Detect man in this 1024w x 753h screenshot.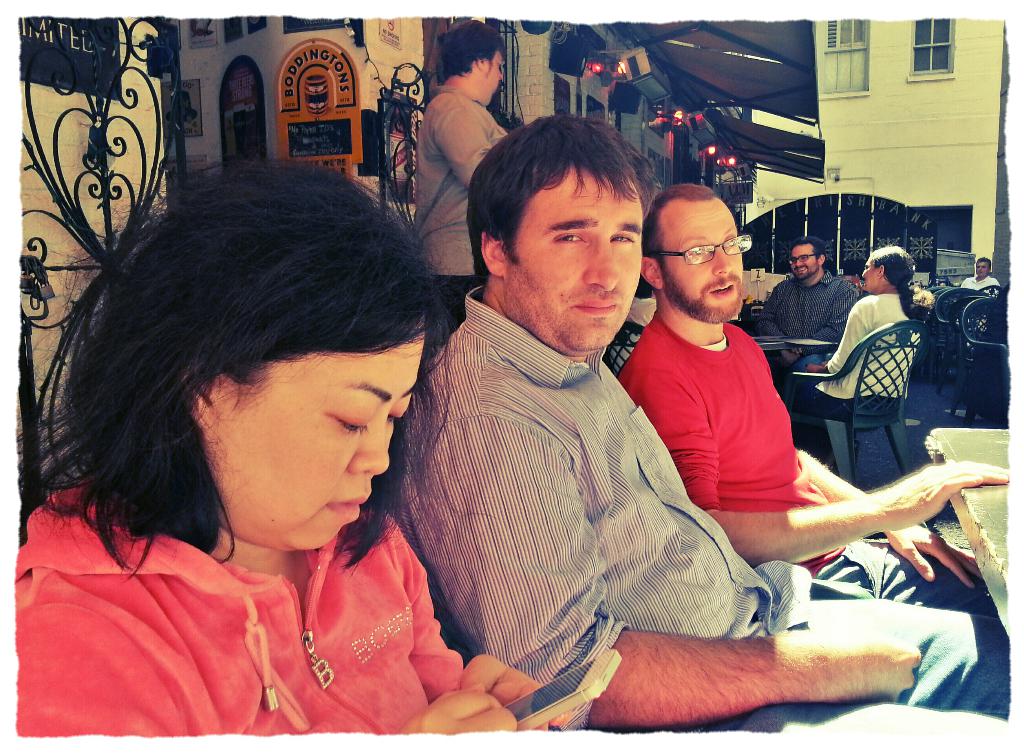
Detection: bbox=[399, 136, 774, 700].
